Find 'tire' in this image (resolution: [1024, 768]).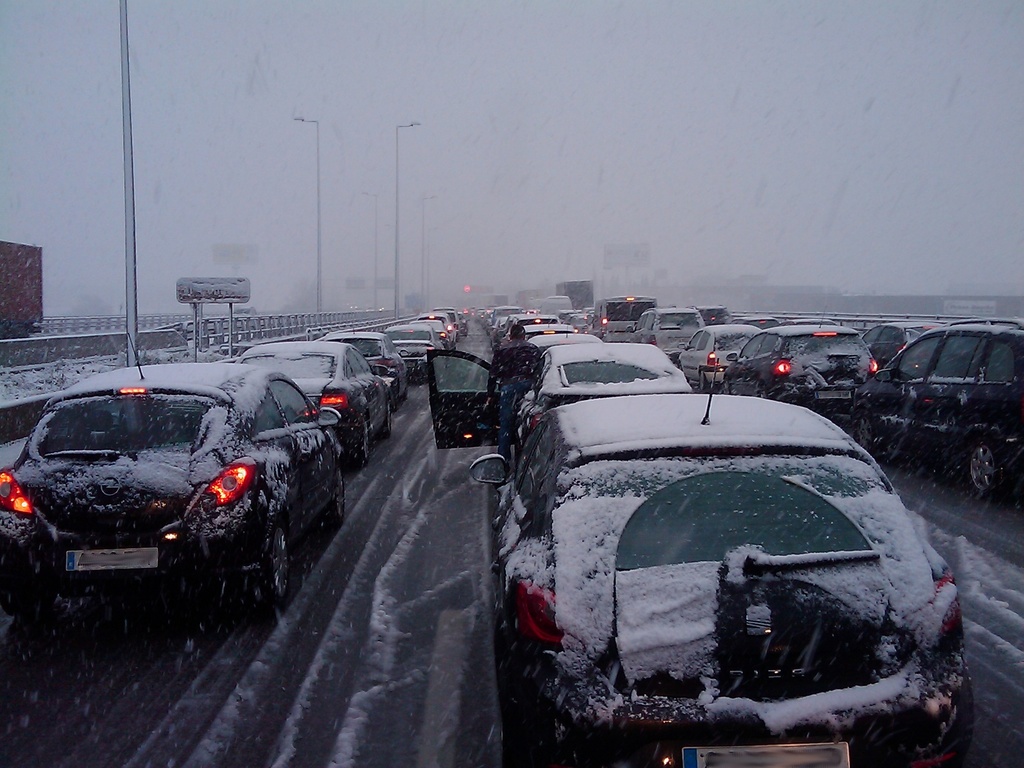
Rect(959, 435, 1009, 503).
